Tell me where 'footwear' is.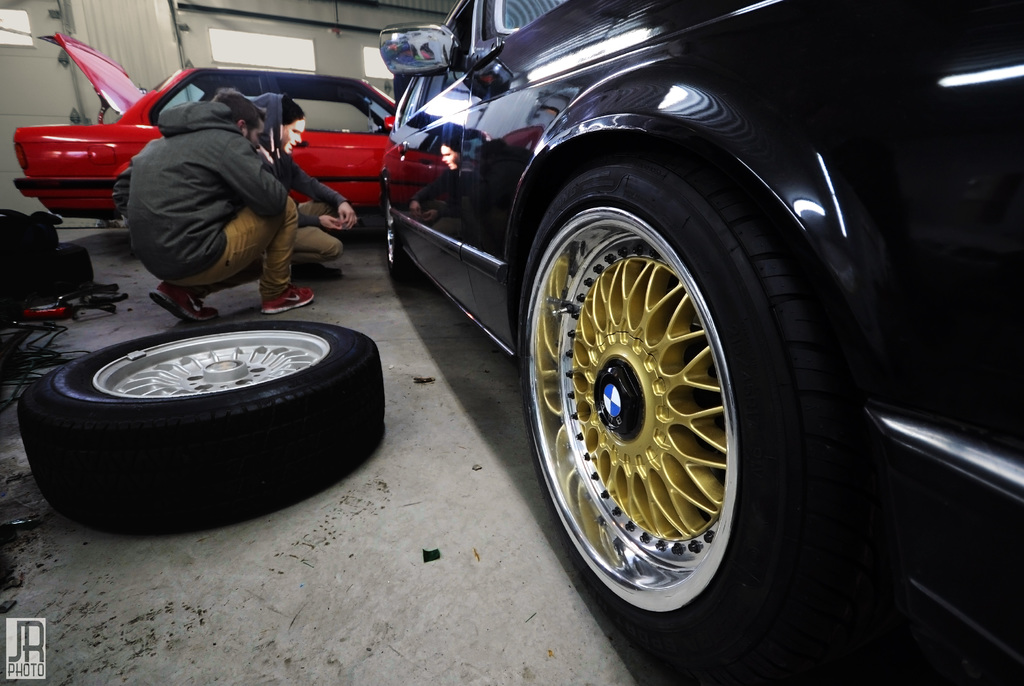
'footwear' is at detection(259, 285, 317, 316).
